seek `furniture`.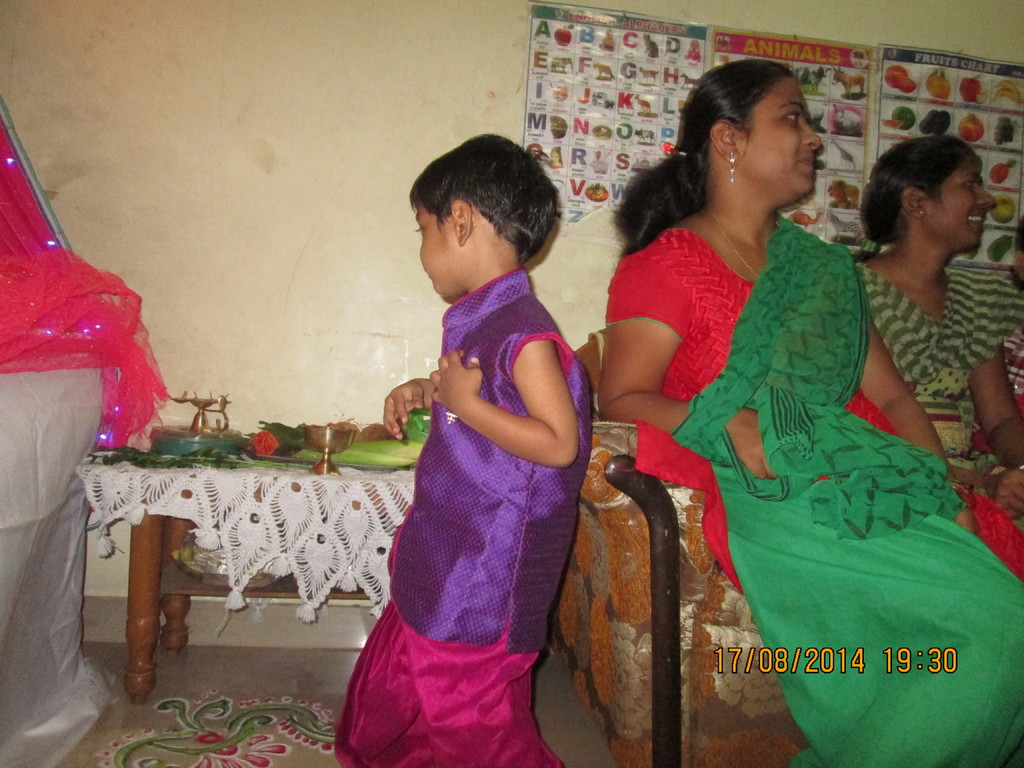
(x1=77, y1=449, x2=415, y2=704).
